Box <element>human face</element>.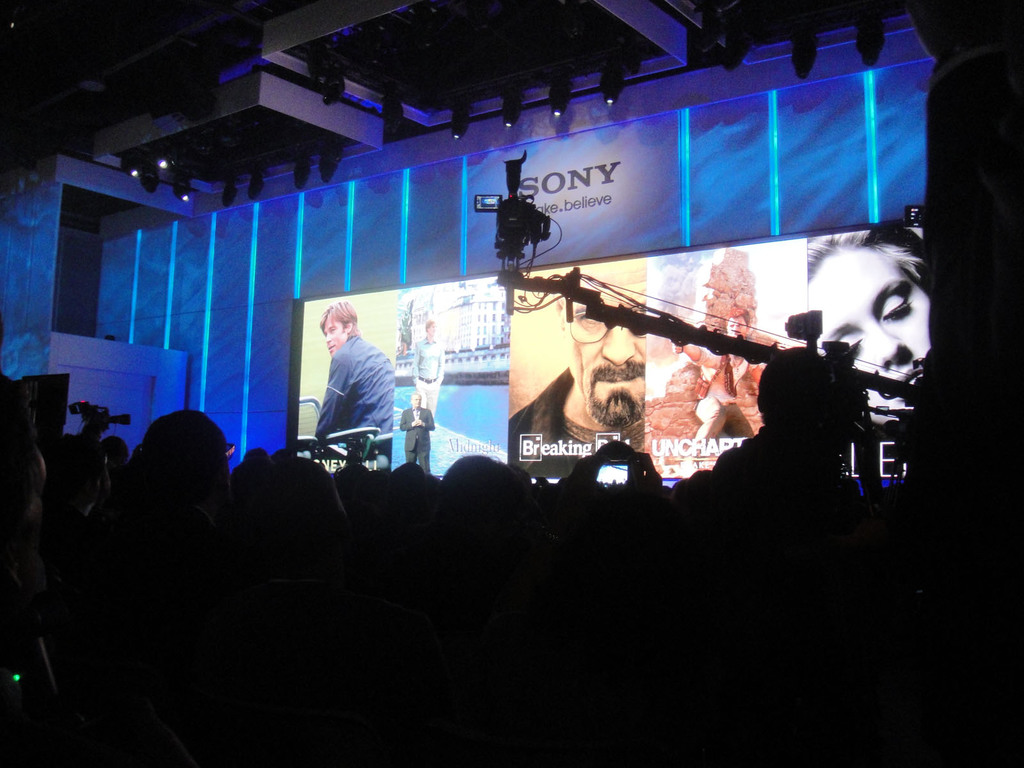
(725,319,749,341).
